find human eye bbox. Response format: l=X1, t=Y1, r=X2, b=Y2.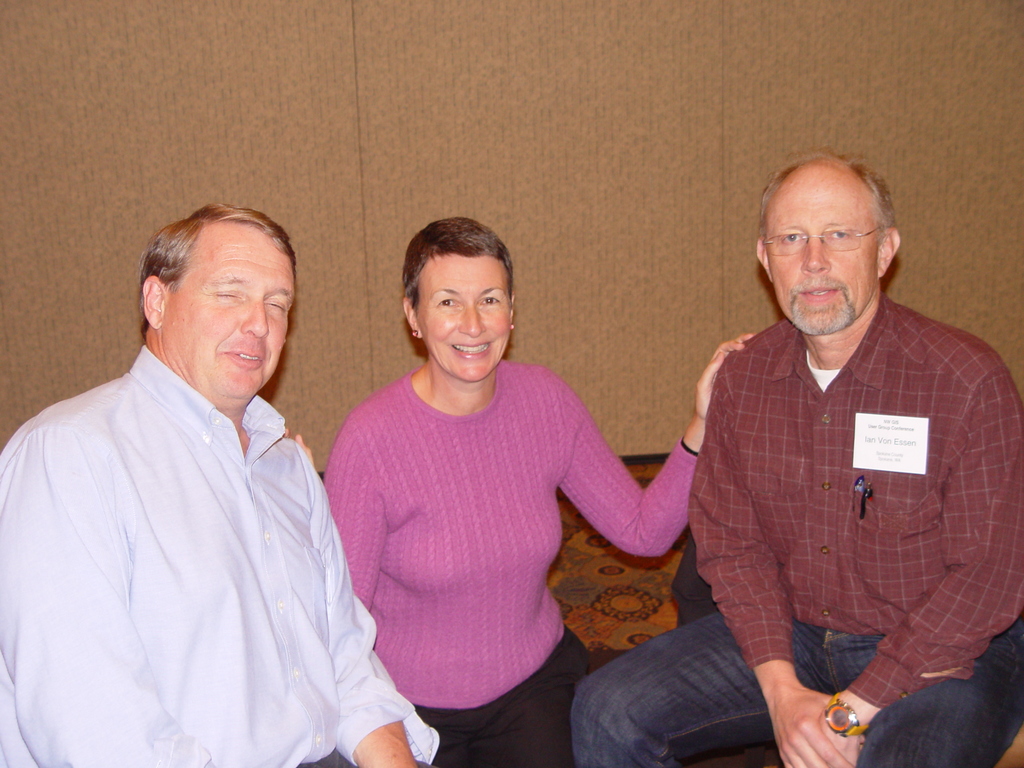
l=216, t=284, r=246, b=303.
